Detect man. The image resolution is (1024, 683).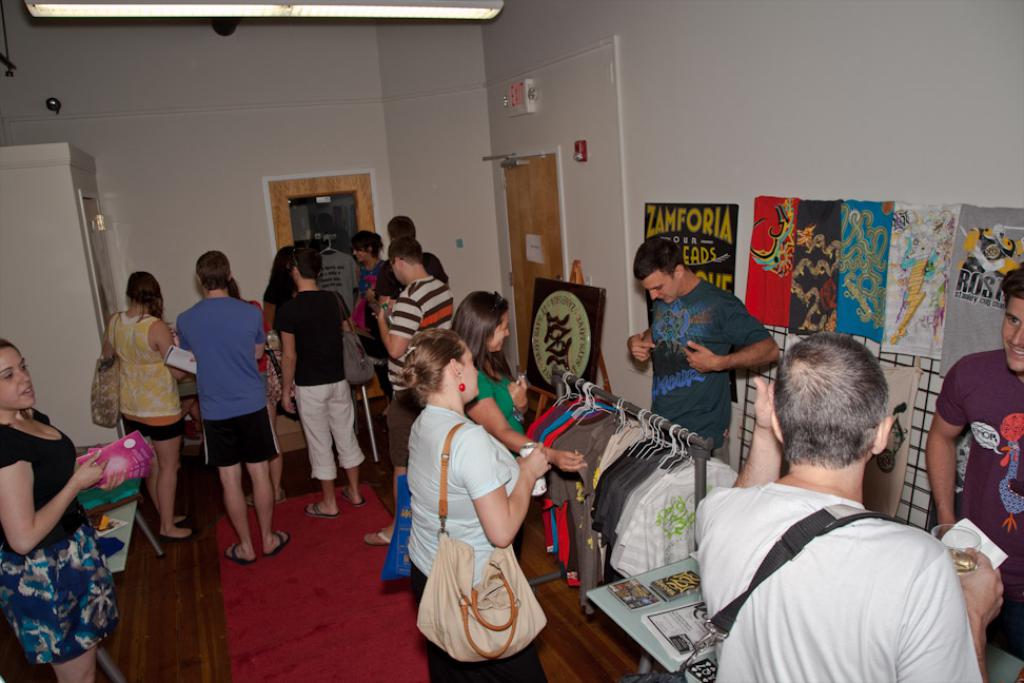
(x1=923, y1=267, x2=1023, y2=664).
